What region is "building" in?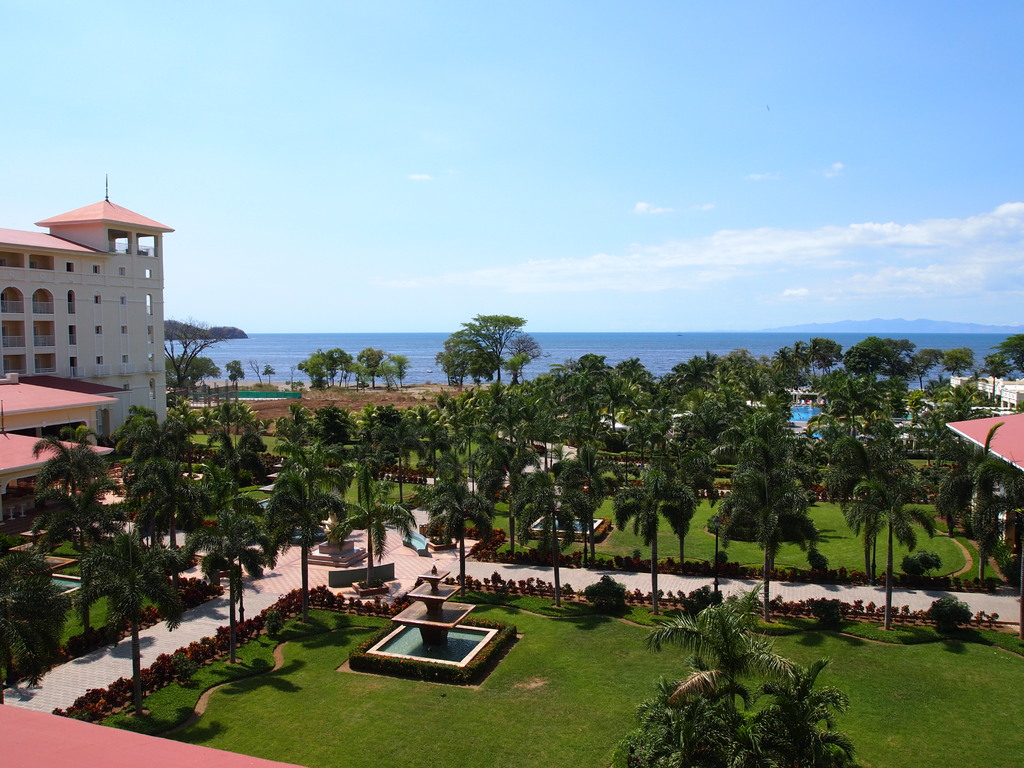
x1=0 y1=174 x2=173 y2=449.
